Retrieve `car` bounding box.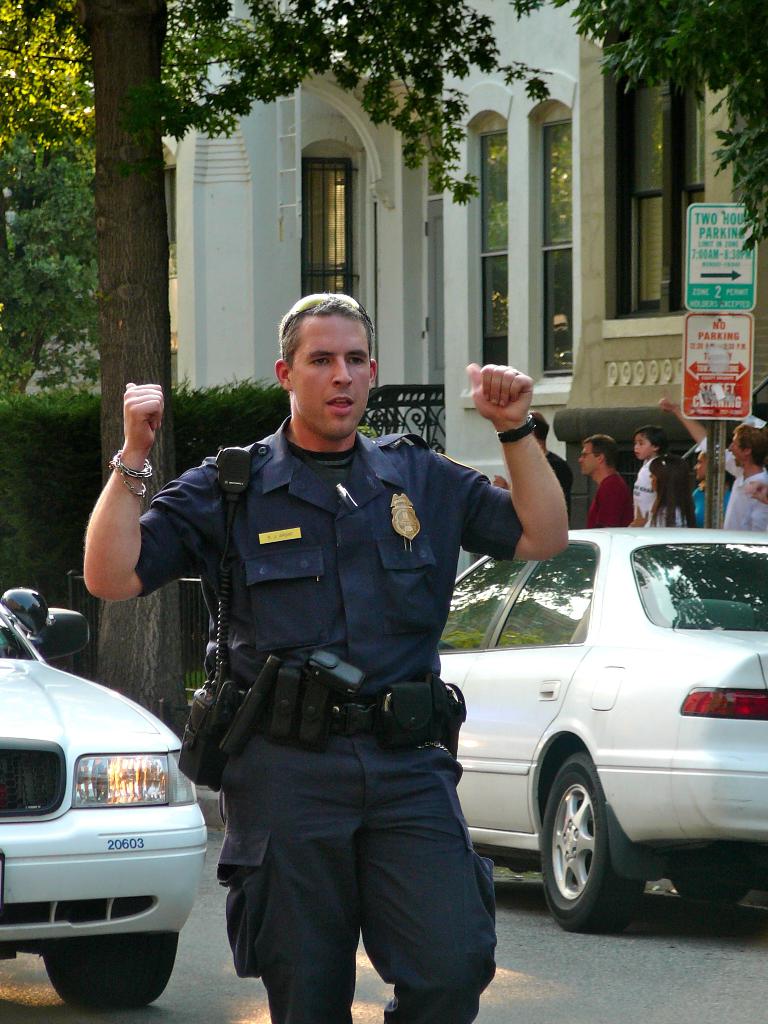
Bounding box: <bbox>430, 517, 767, 935</bbox>.
